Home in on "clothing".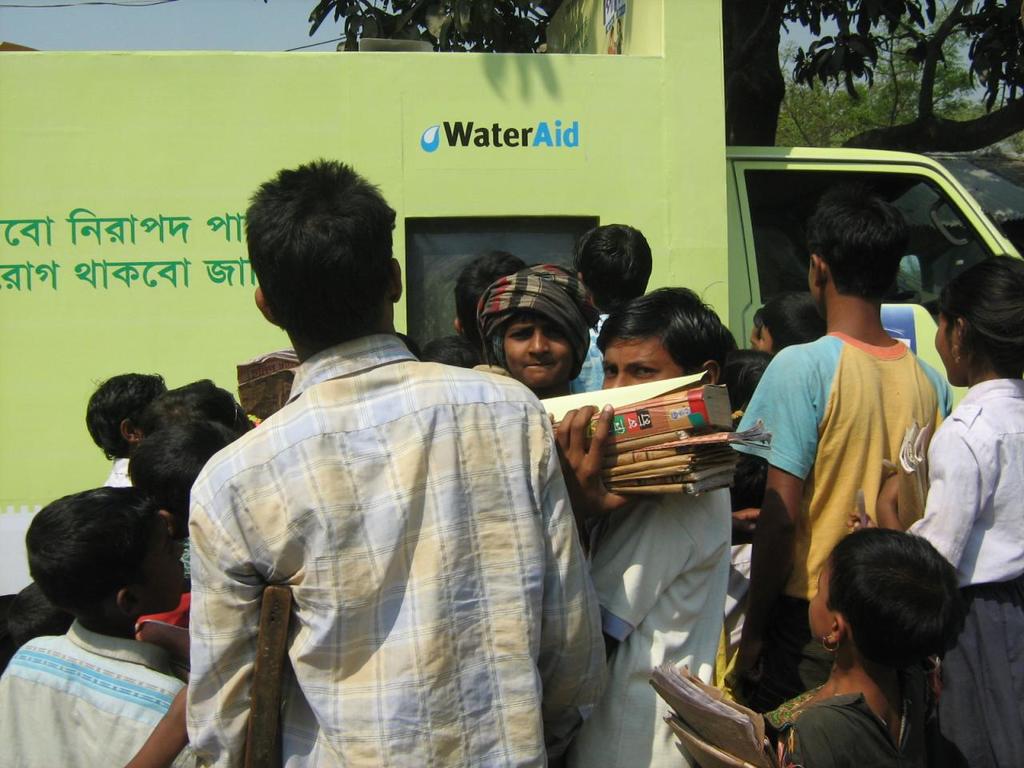
Homed in at {"left": 730, "top": 328, "right": 954, "bottom": 710}.
